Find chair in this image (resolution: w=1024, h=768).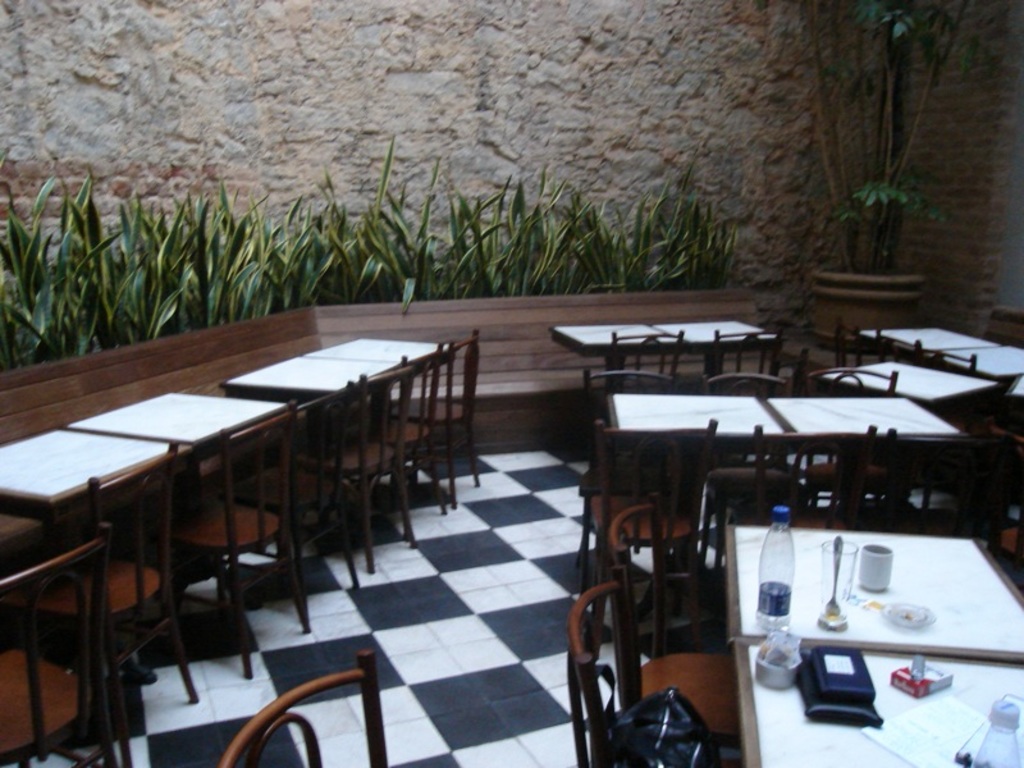
<box>229,380,358,630</box>.
